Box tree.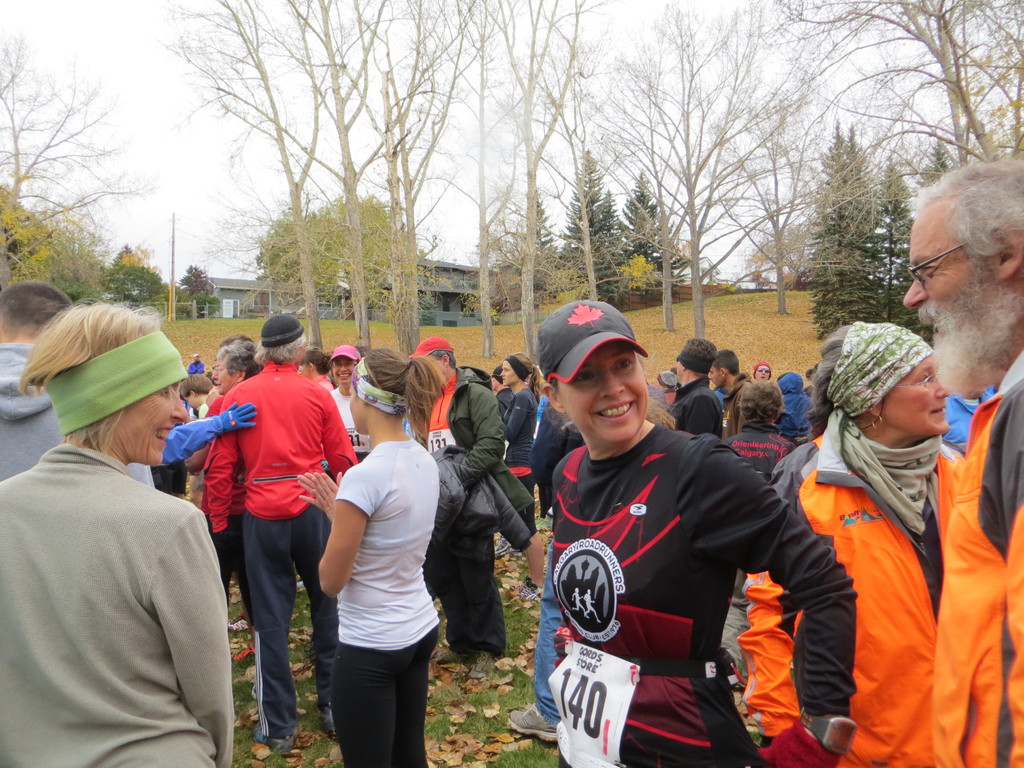
[x1=743, y1=210, x2=814, y2=303].
